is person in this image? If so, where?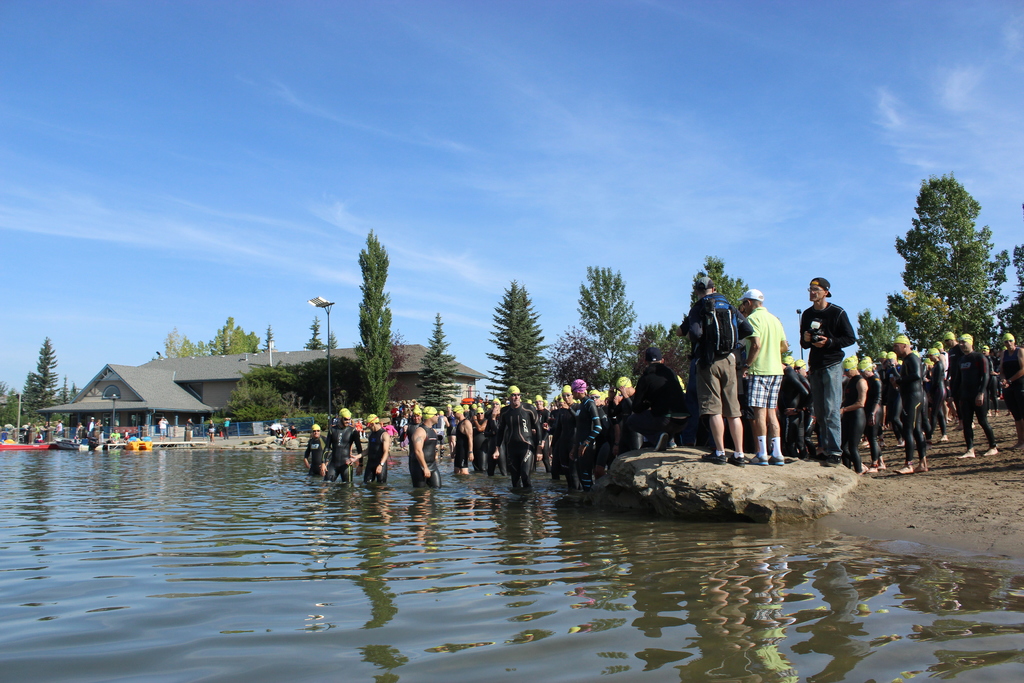
Yes, at rect(409, 404, 445, 490).
